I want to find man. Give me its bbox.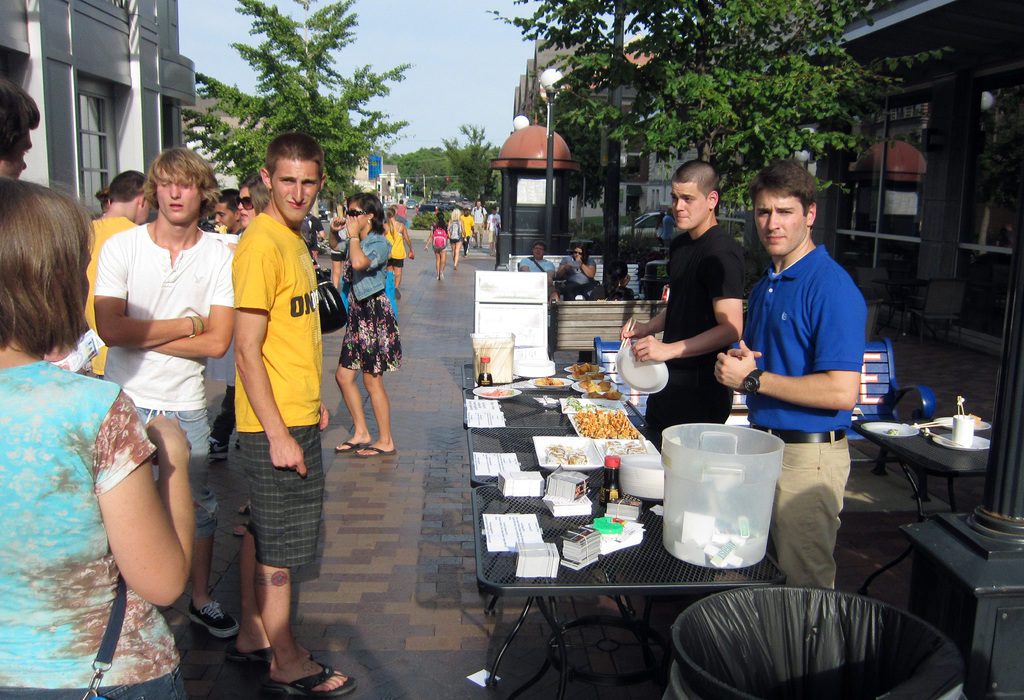
(210,190,241,457).
